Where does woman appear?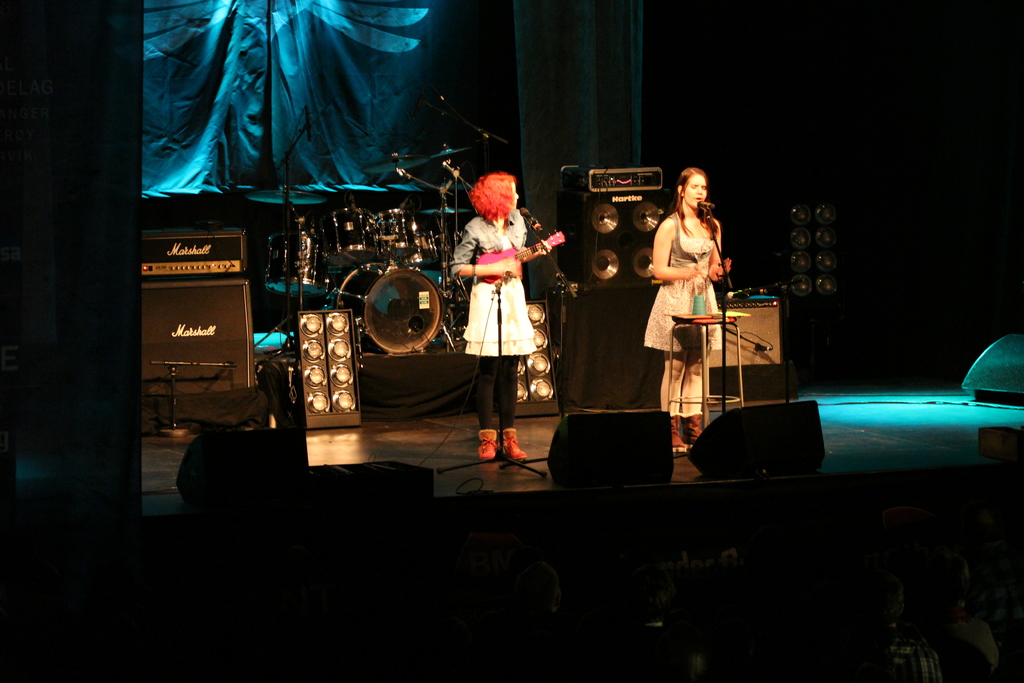
Appears at 451:172:557:466.
